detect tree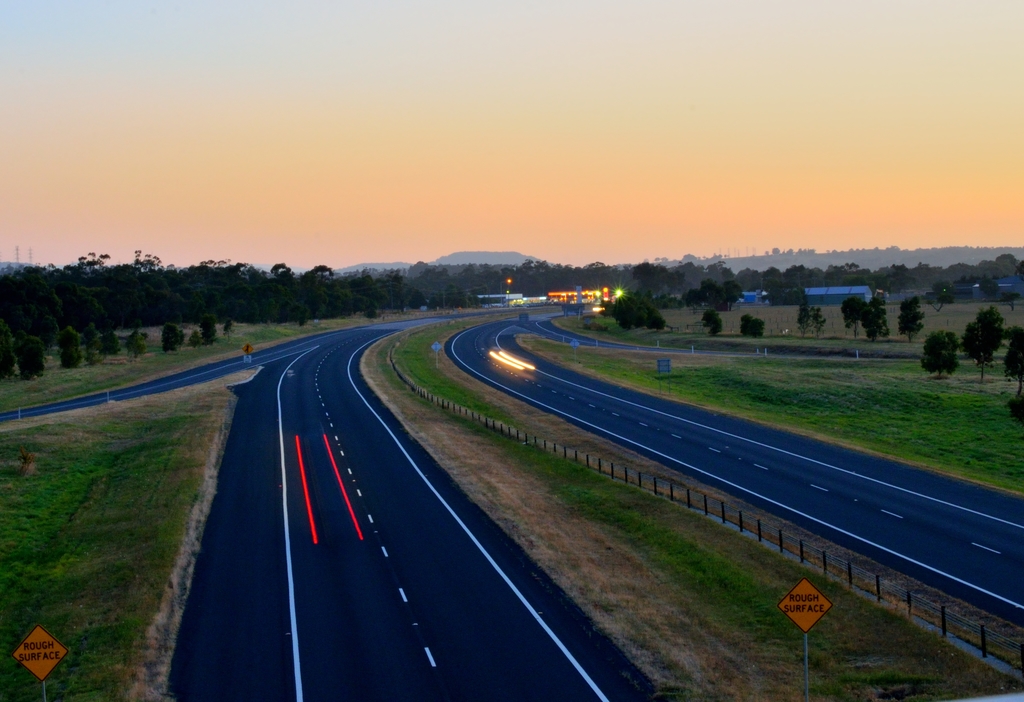
{"left": 794, "top": 300, "right": 826, "bottom": 335}
